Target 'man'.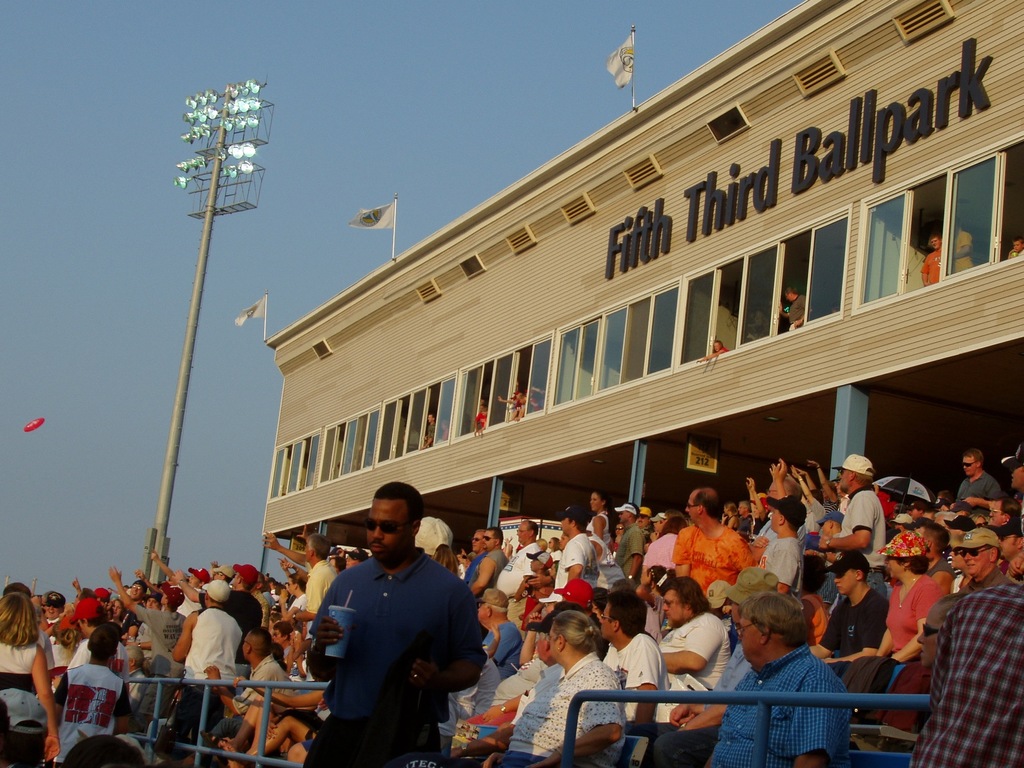
Target region: {"left": 426, "top": 413, "right": 436, "bottom": 444}.
